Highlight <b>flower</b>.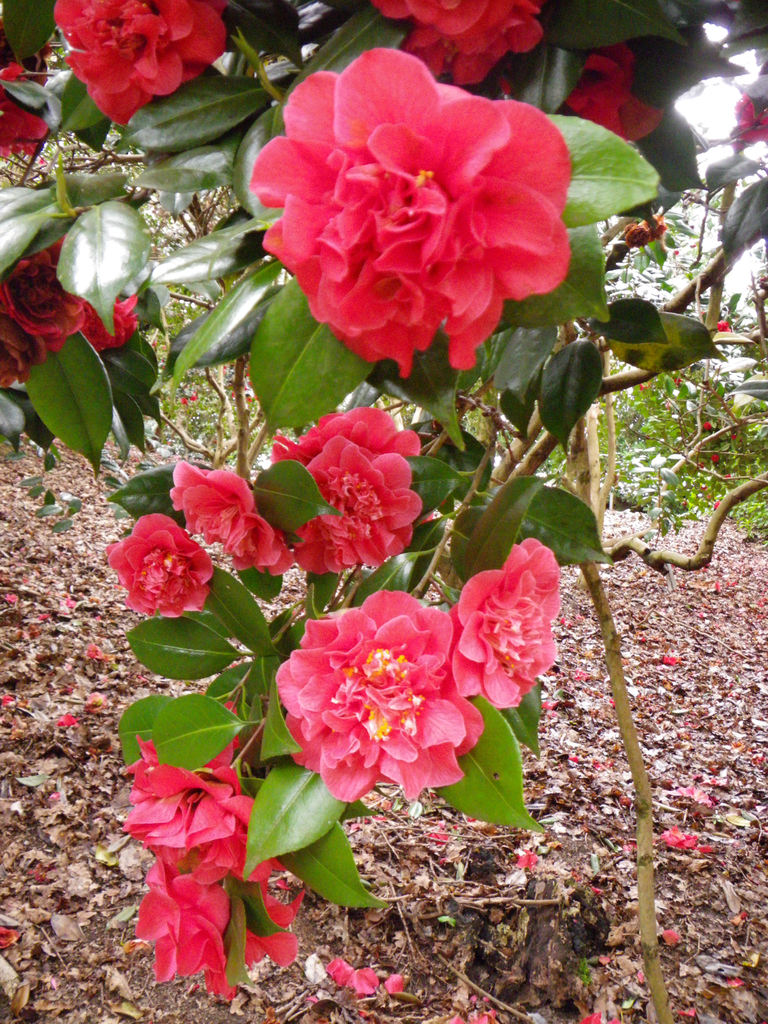
Highlighted region: crop(398, 17, 547, 92).
